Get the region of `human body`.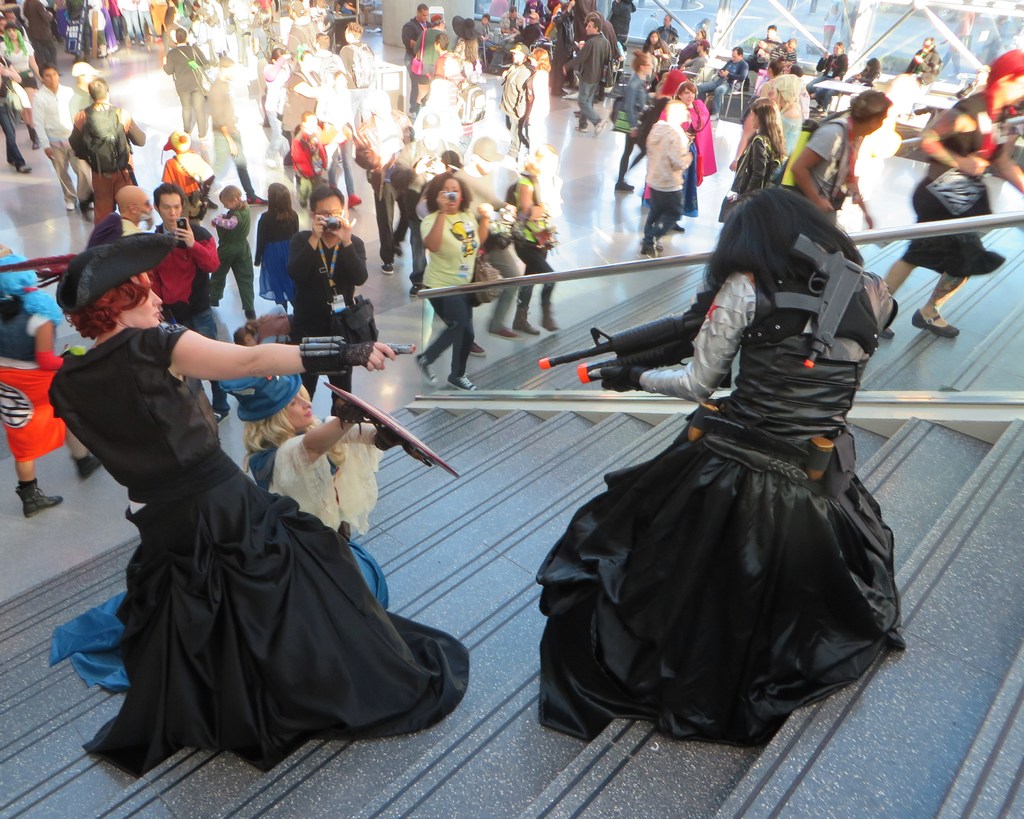
67/77/147/217.
